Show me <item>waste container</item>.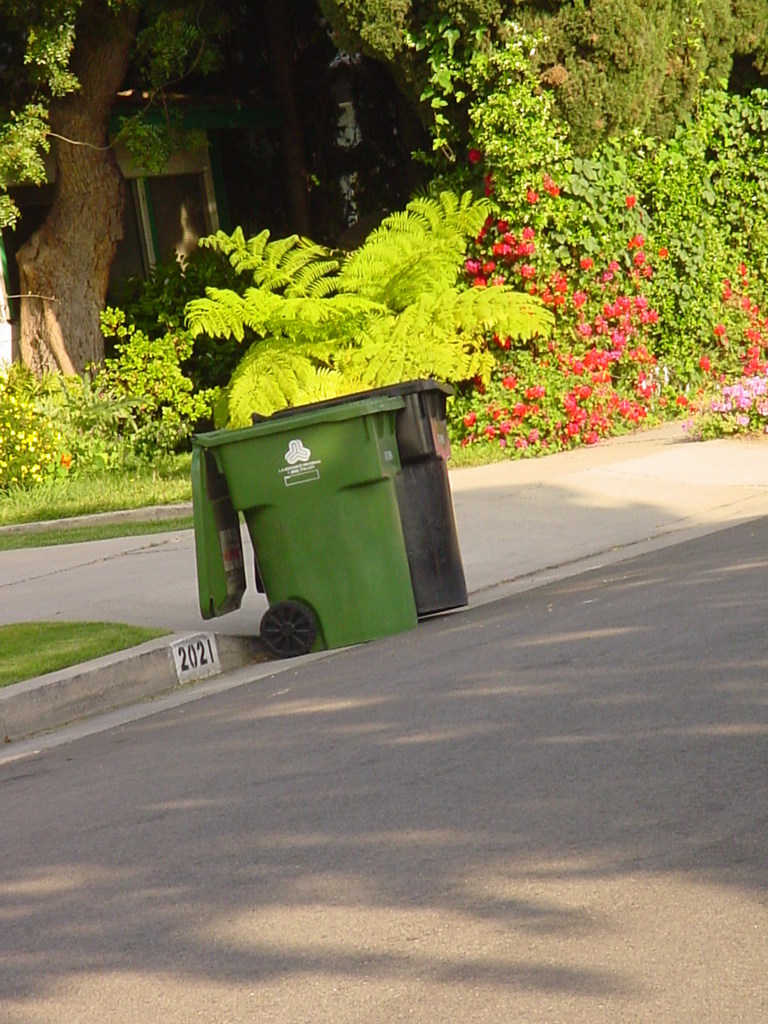
<item>waste container</item> is here: region(262, 368, 460, 620).
